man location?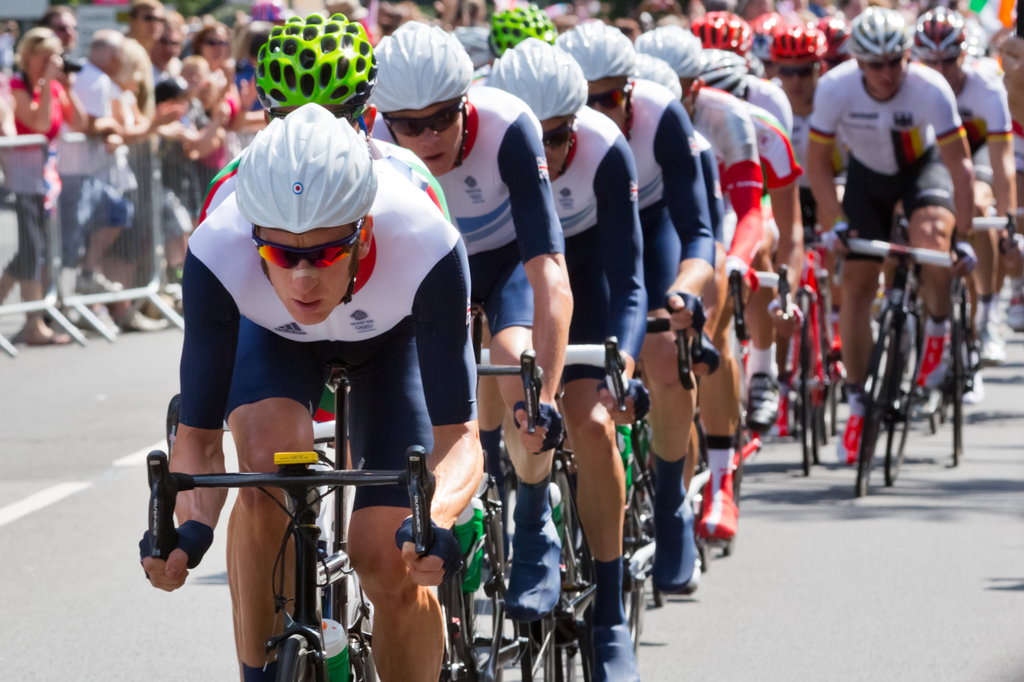
[x1=817, y1=16, x2=851, y2=70]
